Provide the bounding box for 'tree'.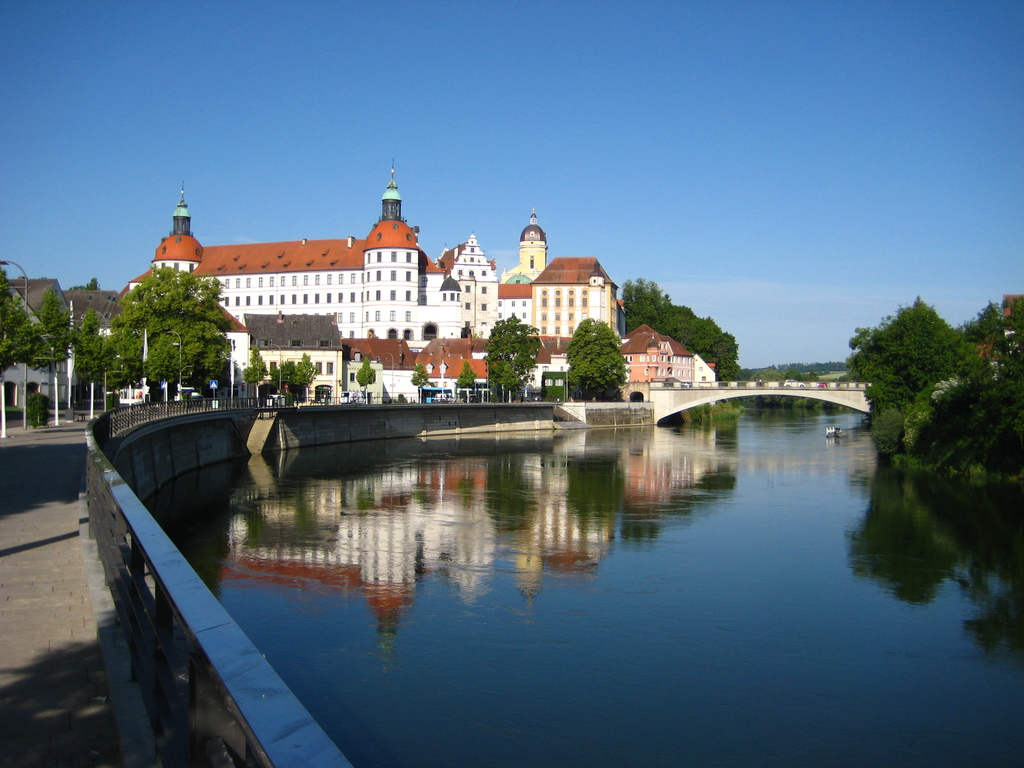
rect(355, 357, 375, 402).
